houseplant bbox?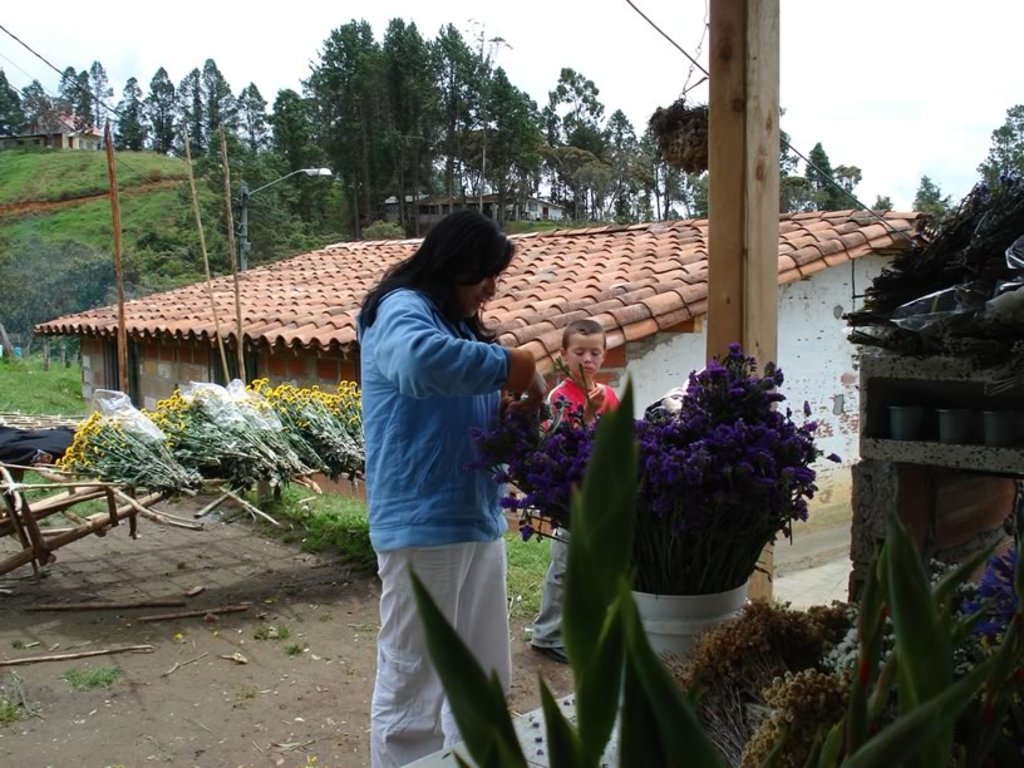
(471, 343, 847, 681)
